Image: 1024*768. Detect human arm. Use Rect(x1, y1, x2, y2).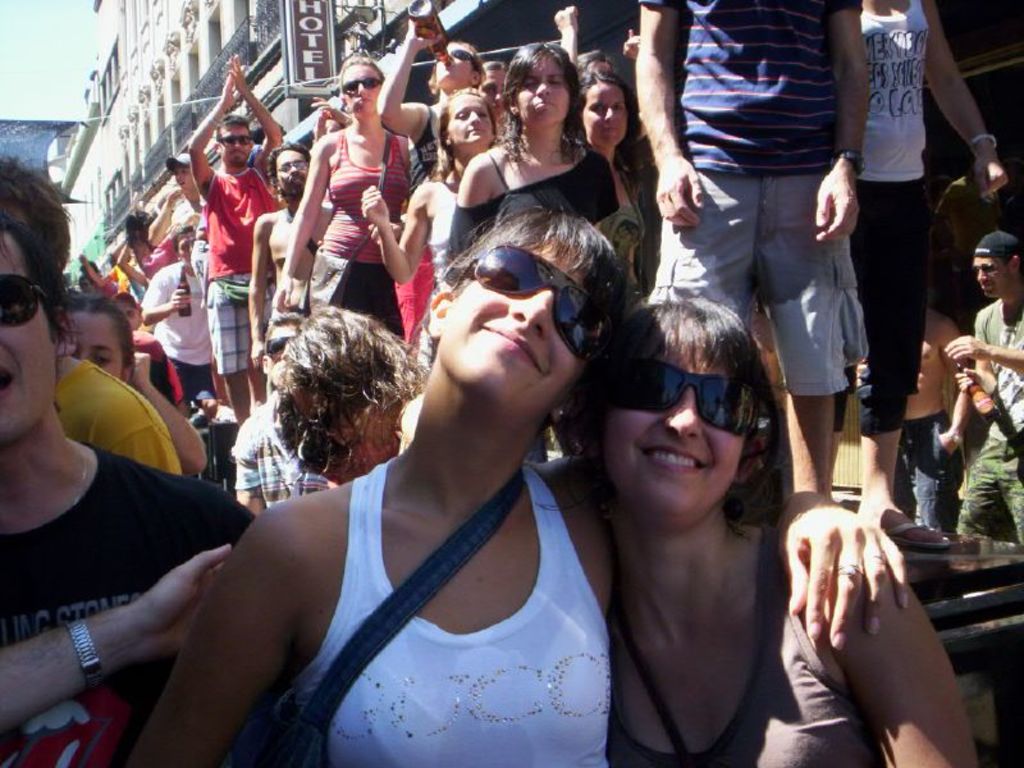
Rect(626, 0, 712, 233).
